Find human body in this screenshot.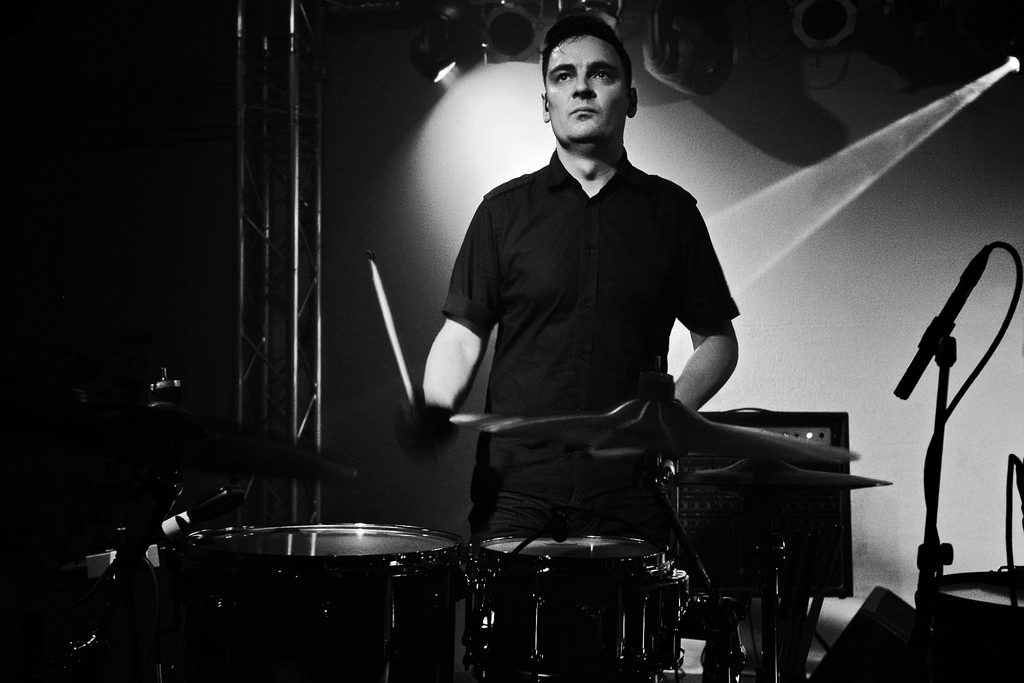
The bounding box for human body is left=415, top=19, right=743, bottom=579.
